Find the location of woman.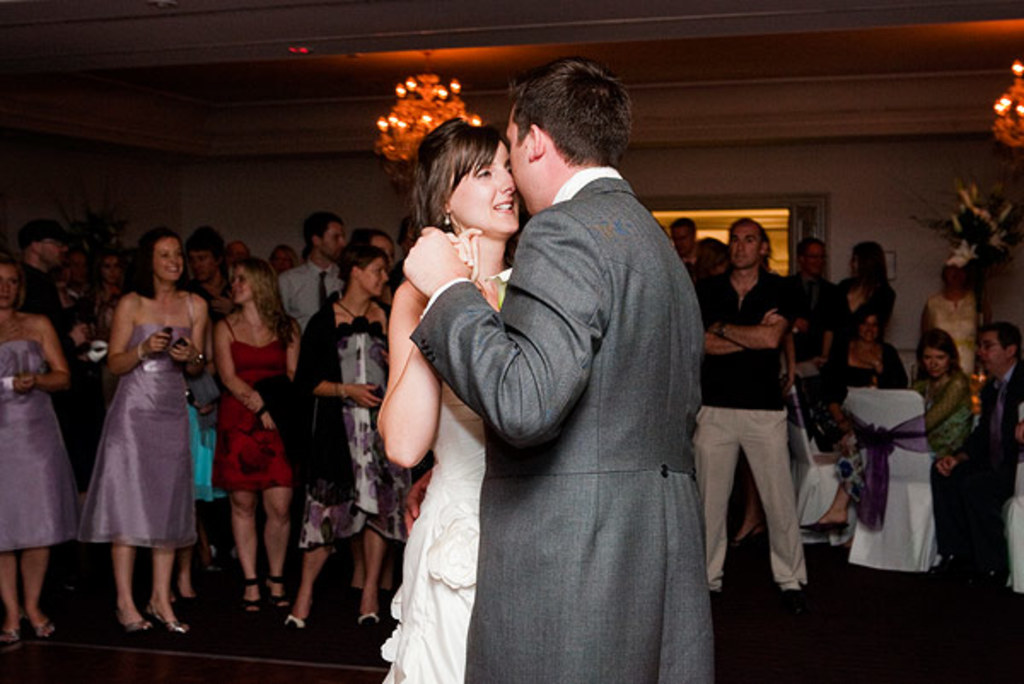
Location: detection(285, 242, 396, 636).
